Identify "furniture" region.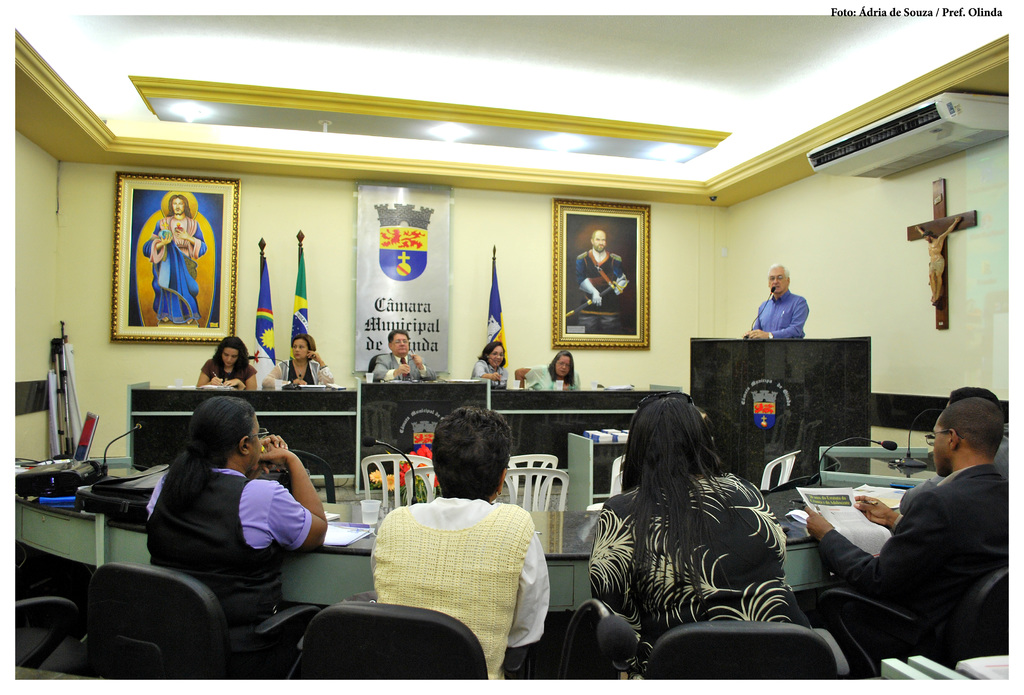
Region: 492 452 572 515.
